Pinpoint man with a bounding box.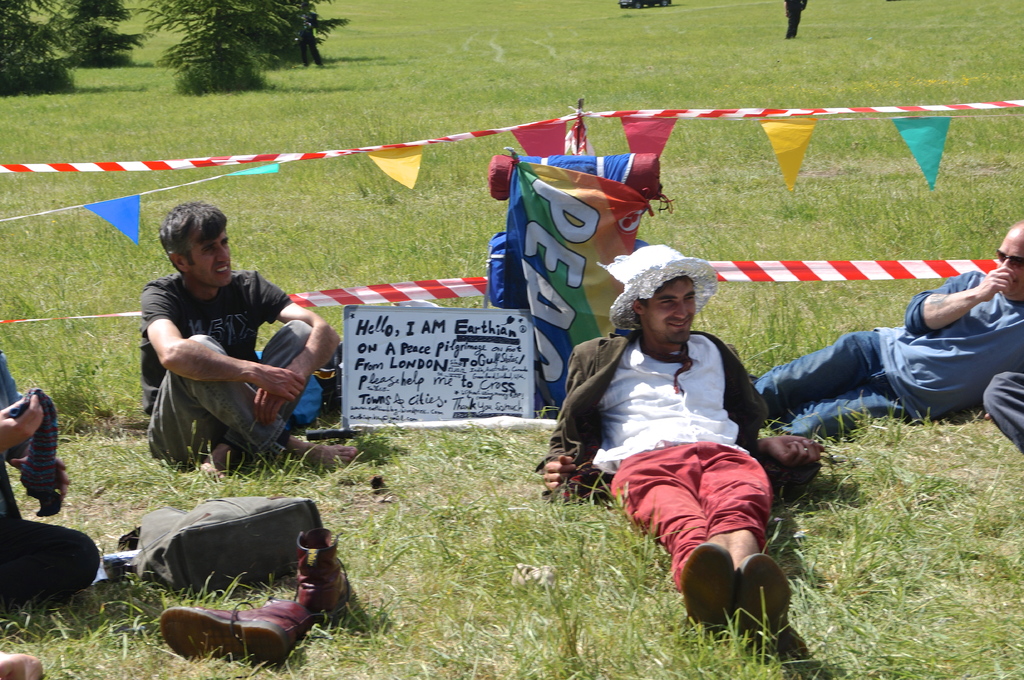
{"left": 760, "top": 224, "right": 1023, "bottom": 439}.
